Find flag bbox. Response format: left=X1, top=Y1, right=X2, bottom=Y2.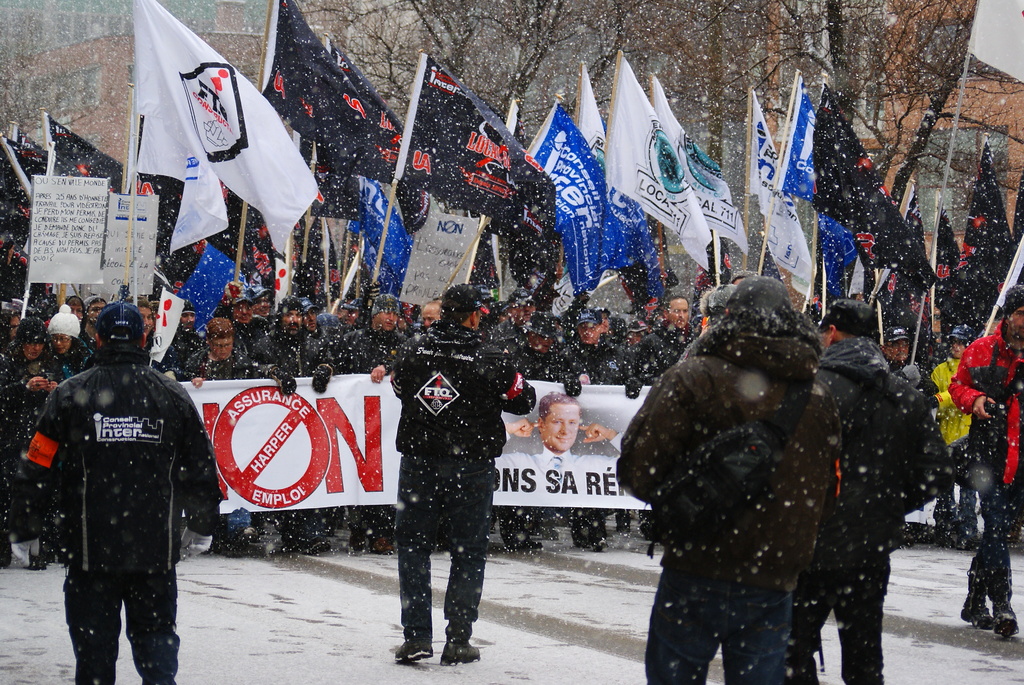
left=597, top=54, right=714, bottom=271.
